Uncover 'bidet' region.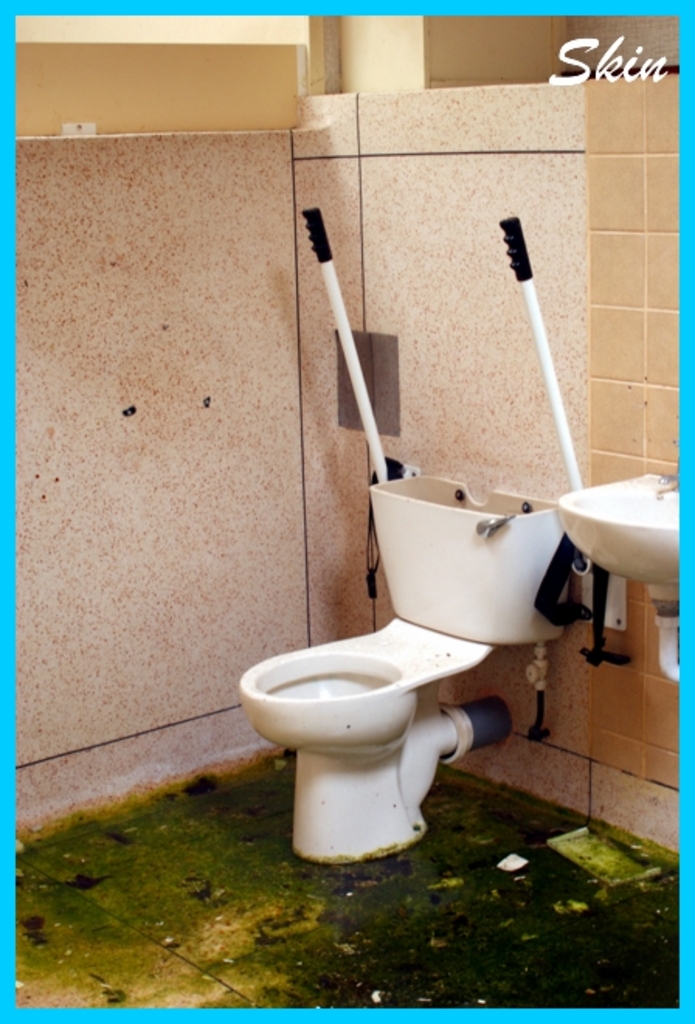
Uncovered: <box>245,622,448,866</box>.
